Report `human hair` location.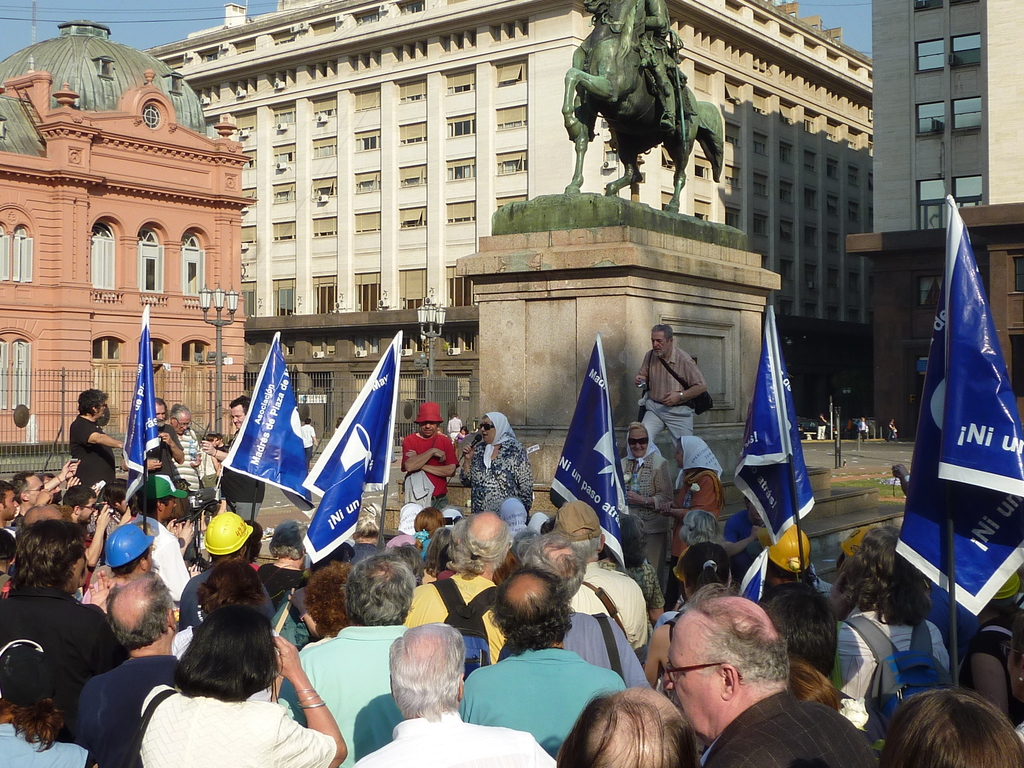
Report: <bbox>407, 506, 445, 559</bbox>.
